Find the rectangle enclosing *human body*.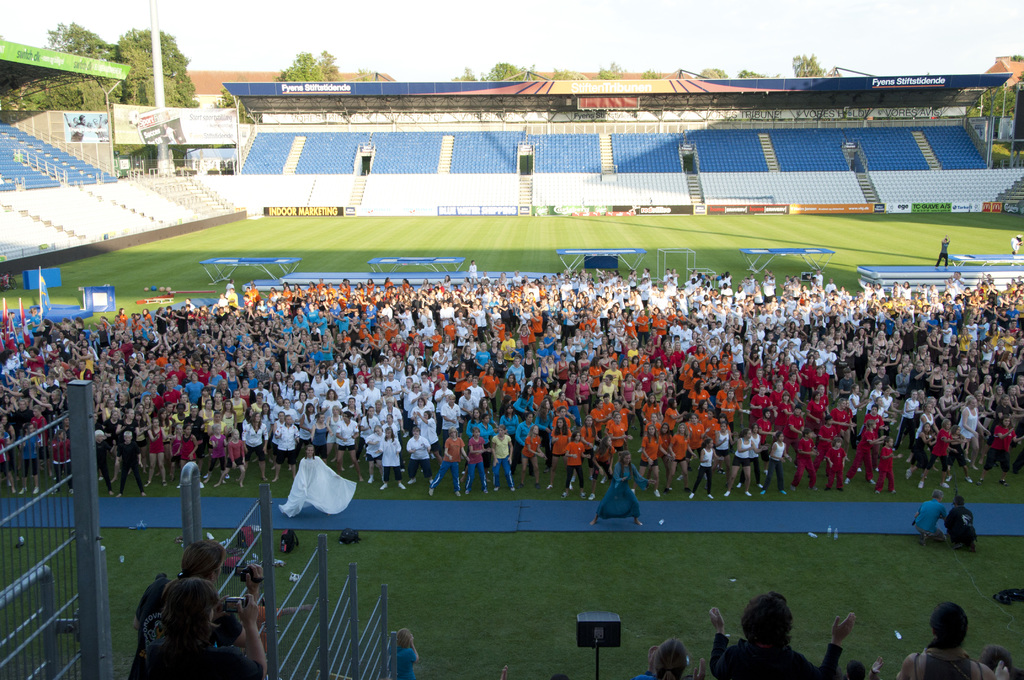
locate(565, 305, 580, 315).
